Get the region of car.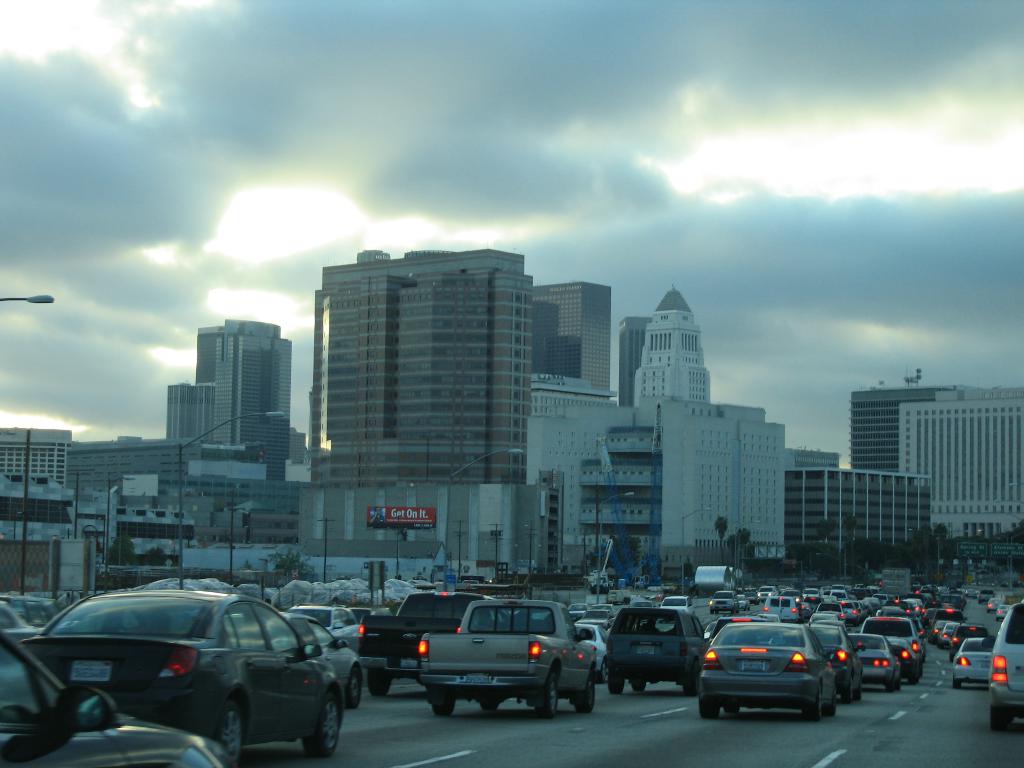
crop(282, 615, 369, 706).
